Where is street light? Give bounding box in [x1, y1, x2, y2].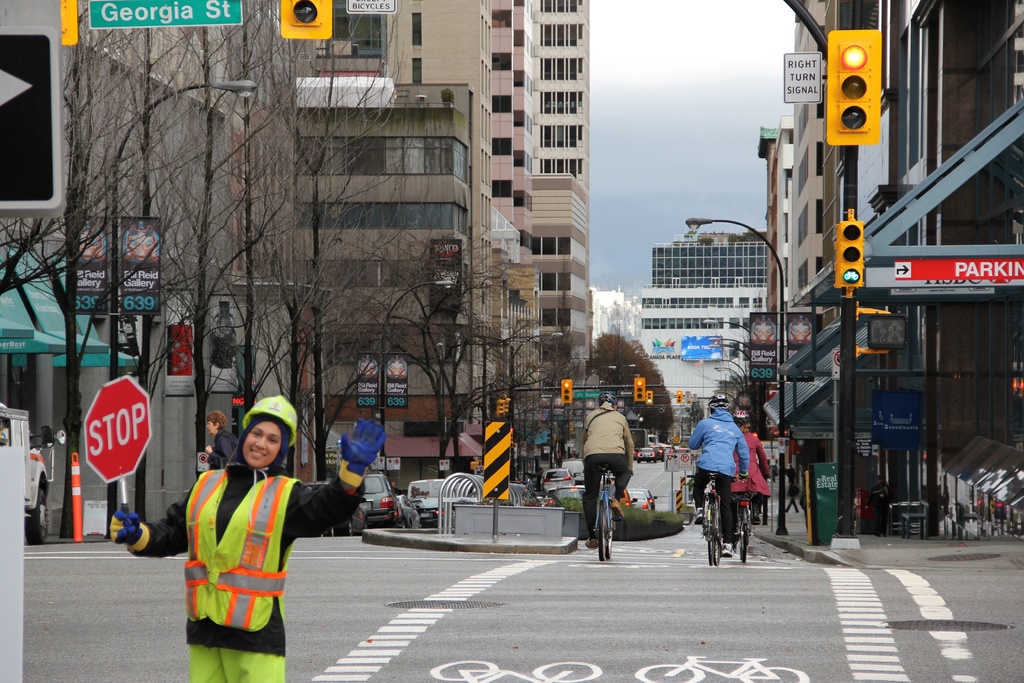
[383, 279, 457, 457].
